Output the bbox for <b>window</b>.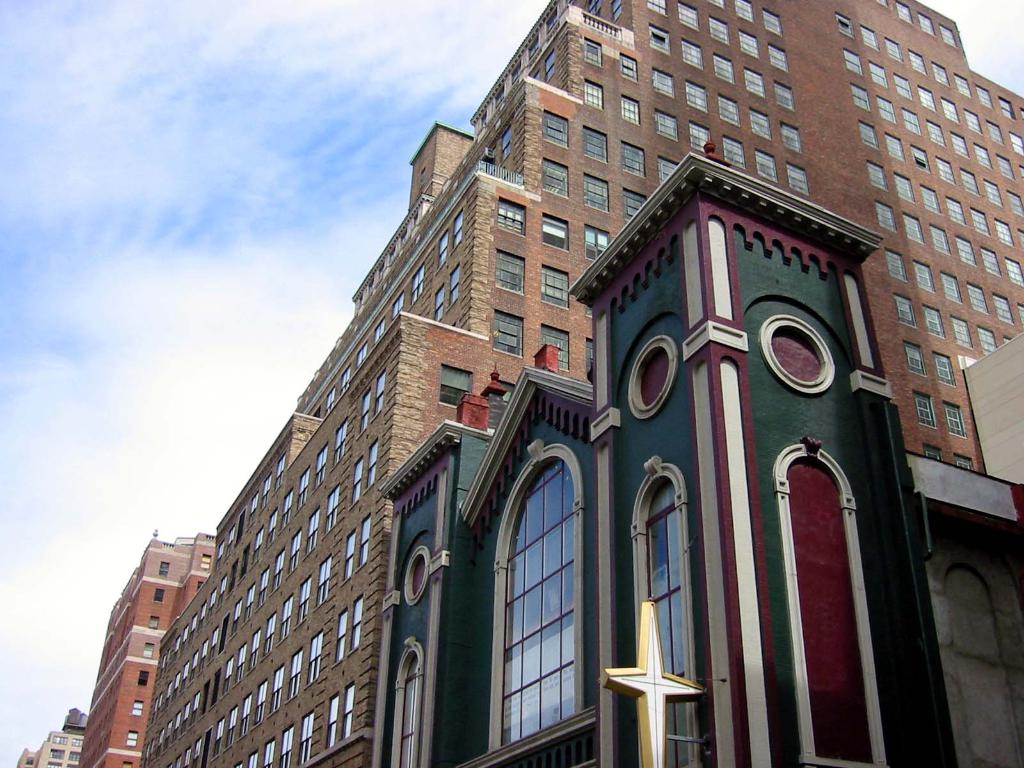
237 643 249 685.
